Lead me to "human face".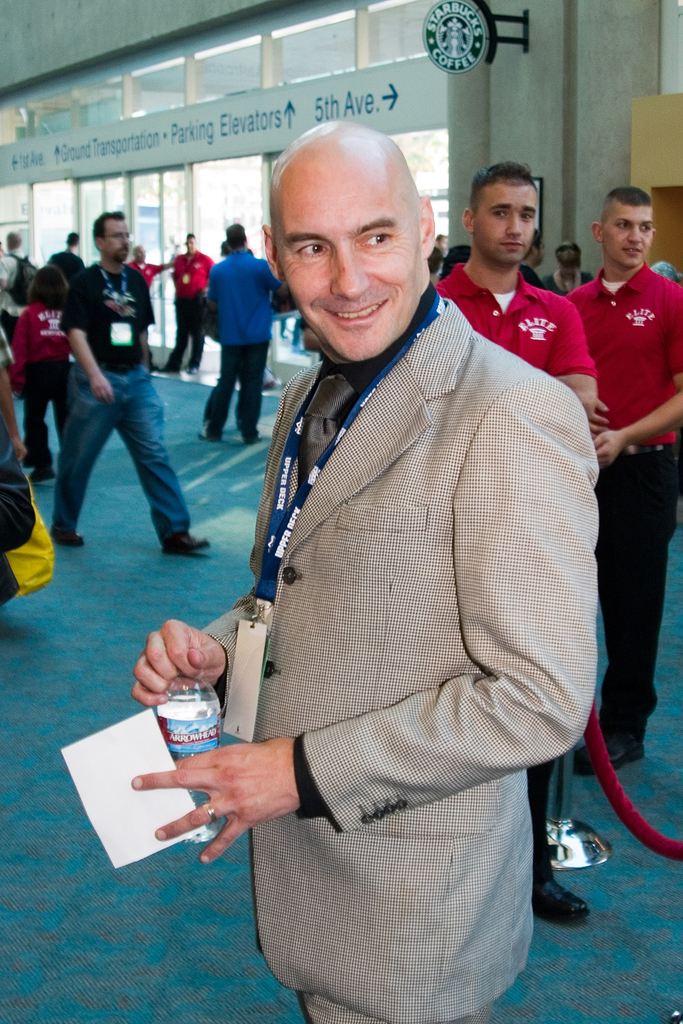
Lead to 274, 151, 422, 359.
